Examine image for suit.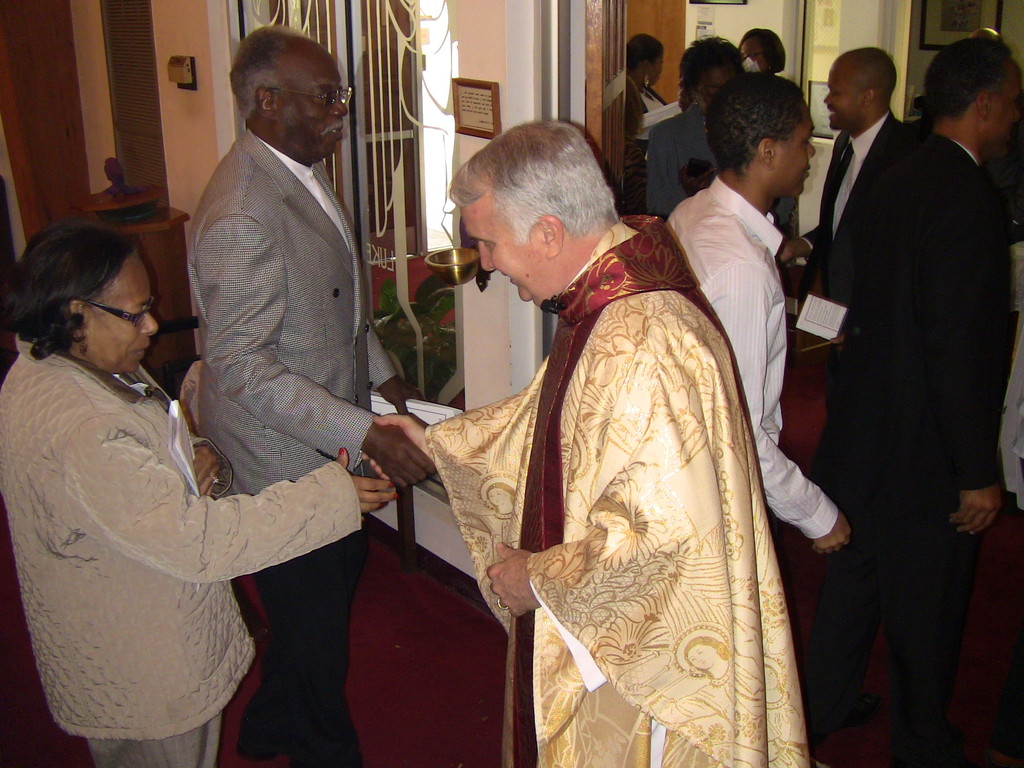
Examination result: {"x1": 793, "y1": 15, "x2": 1014, "y2": 767}.
